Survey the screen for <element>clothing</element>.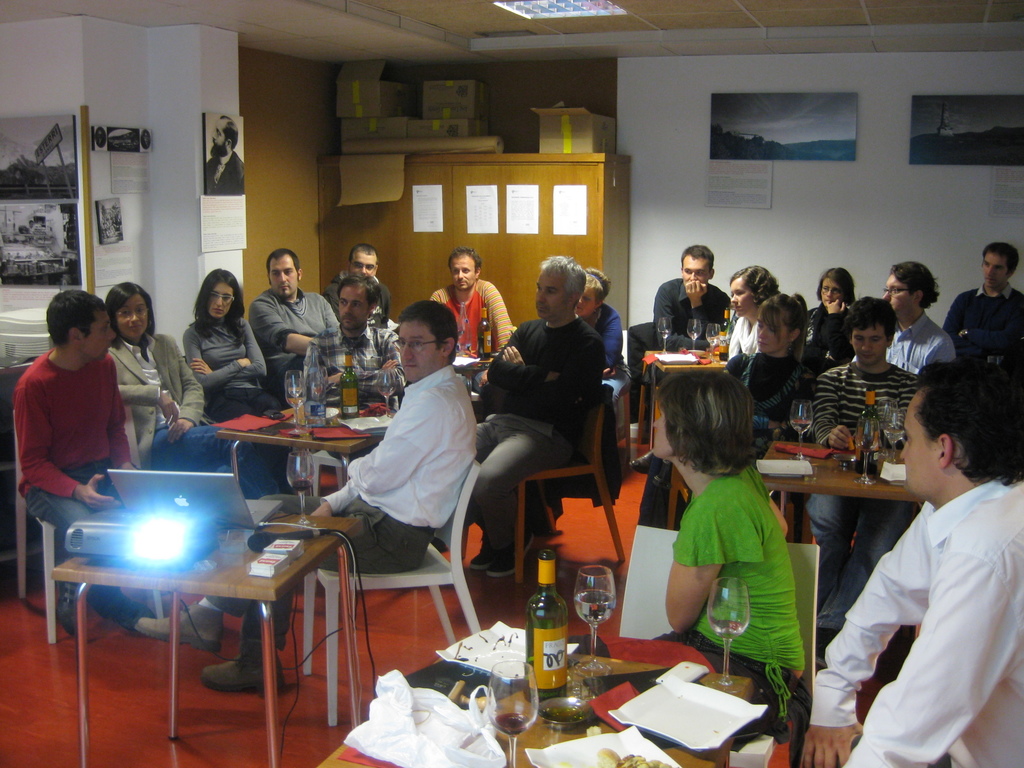
Survey found: bbox(108, 335, 280, 492).
